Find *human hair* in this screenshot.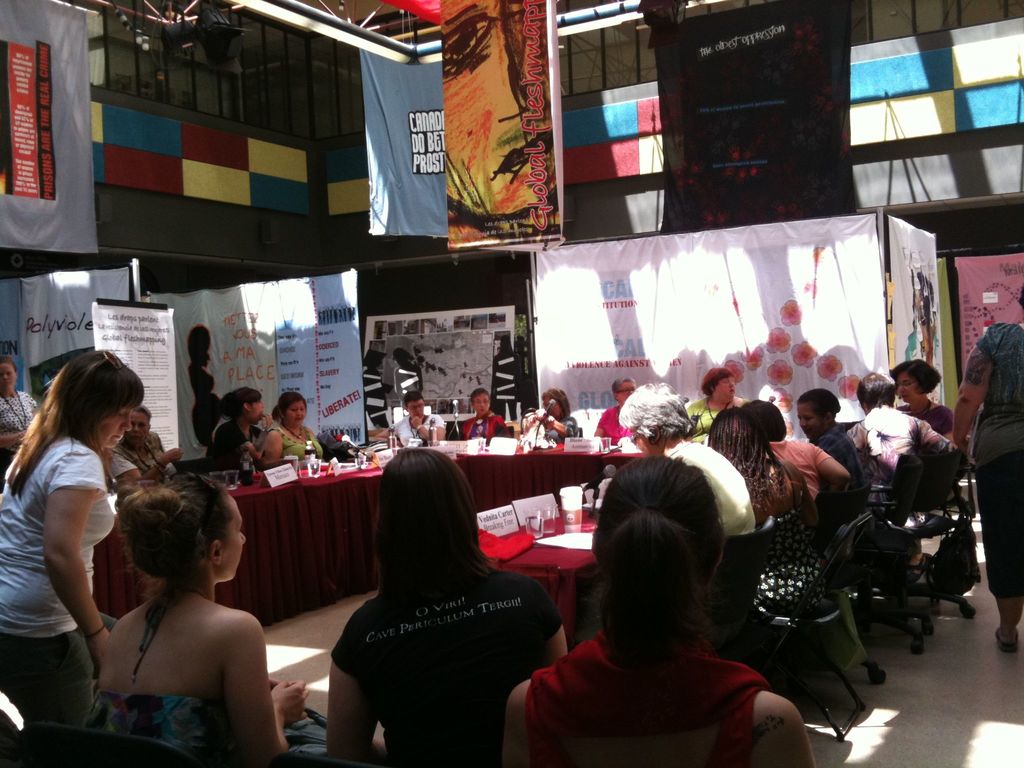
The bounding box for *human hair* is box(611, 376, 634, 401).
